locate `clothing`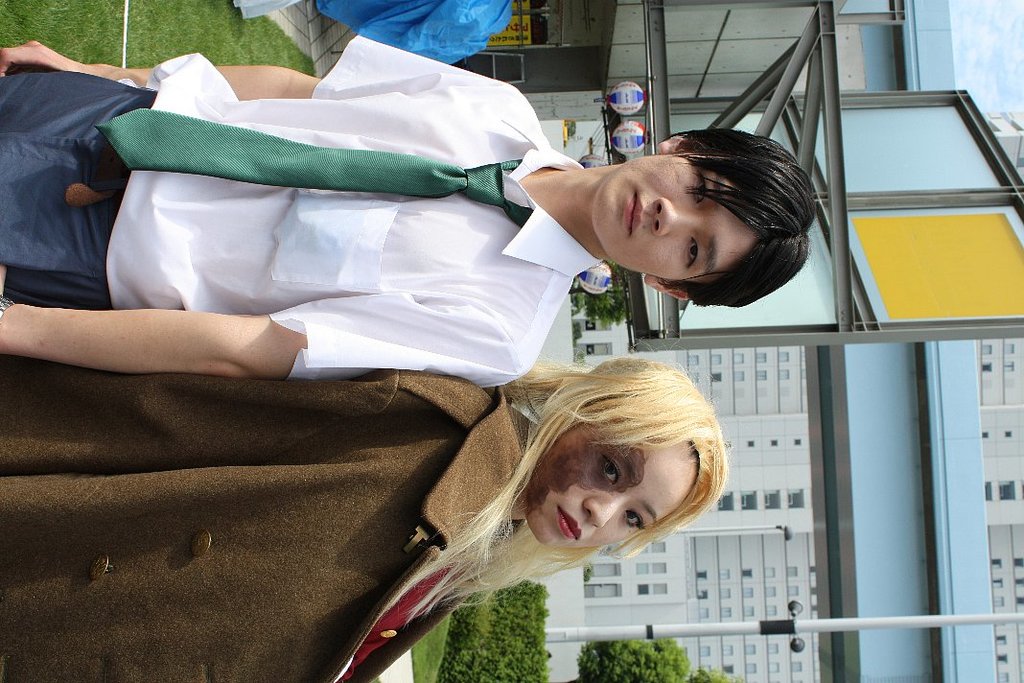
left=0, top=77, right=598, bottom=386
